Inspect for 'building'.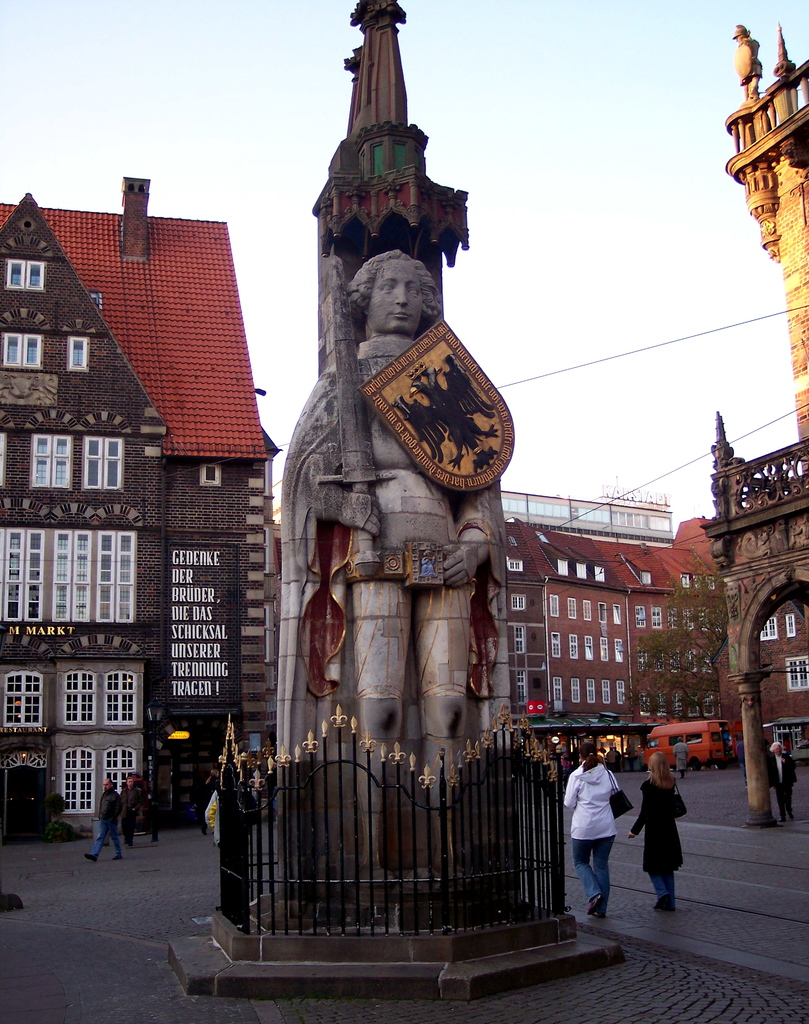
Inspection: rect(502, 489, 808, 787).
